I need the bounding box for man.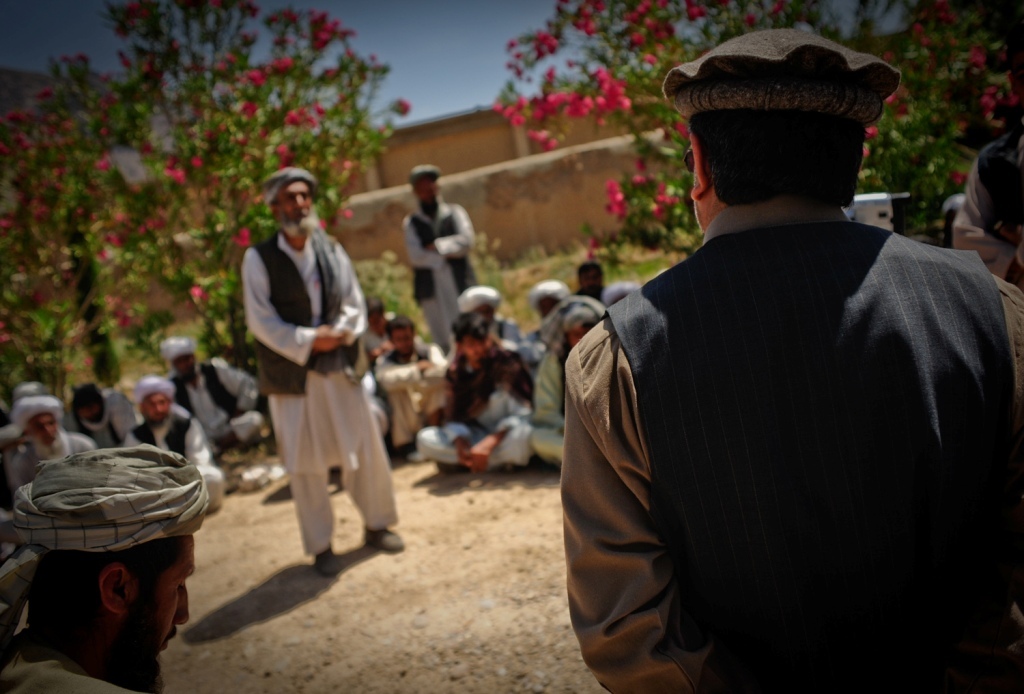
Here it is: detection(416, 309, 557, 464).
